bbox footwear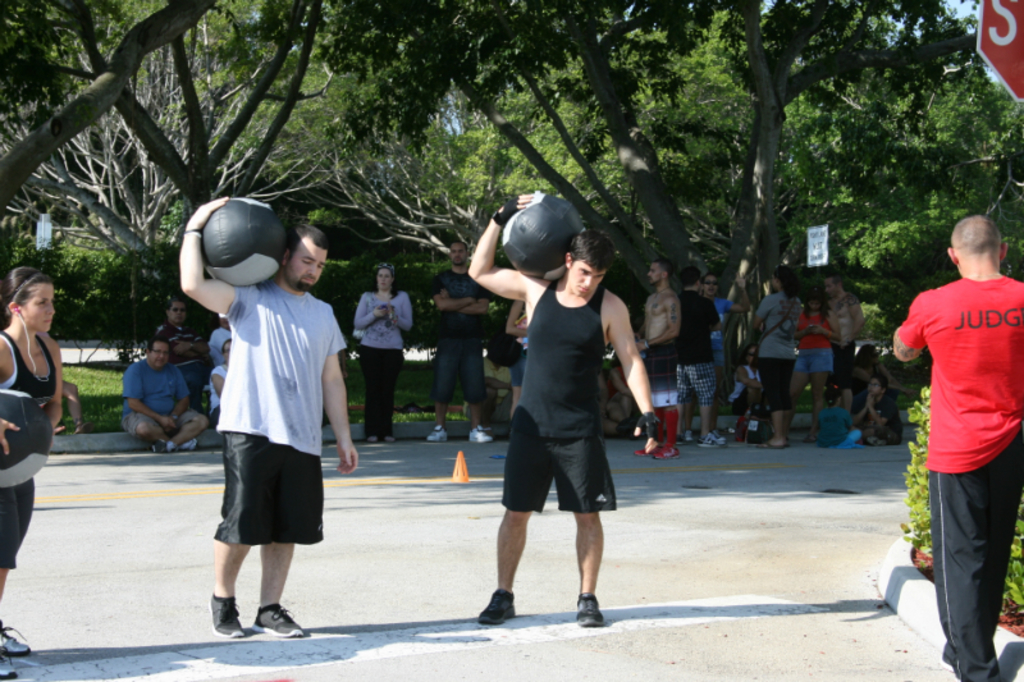
select_region(1, 651, 19, 681)
